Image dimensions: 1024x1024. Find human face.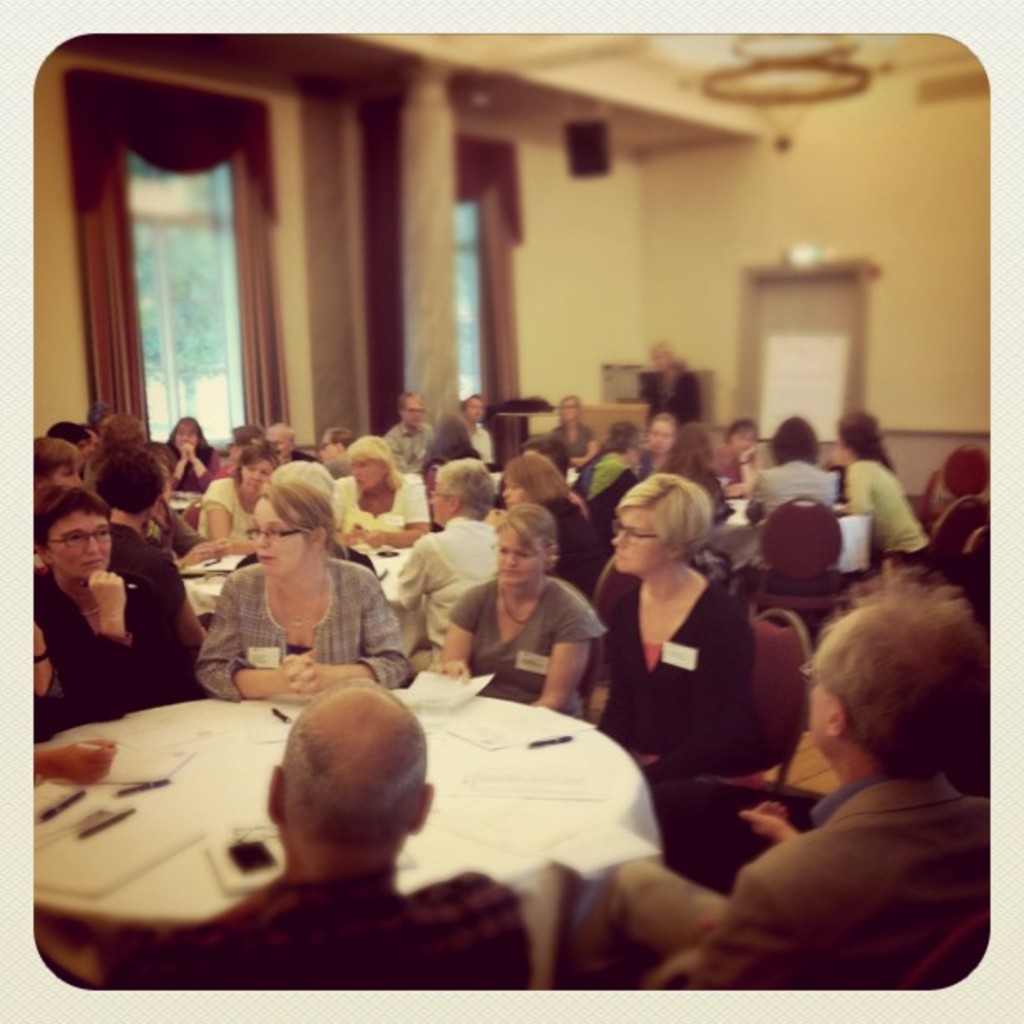
bbox(238, 460, 268, 495).
